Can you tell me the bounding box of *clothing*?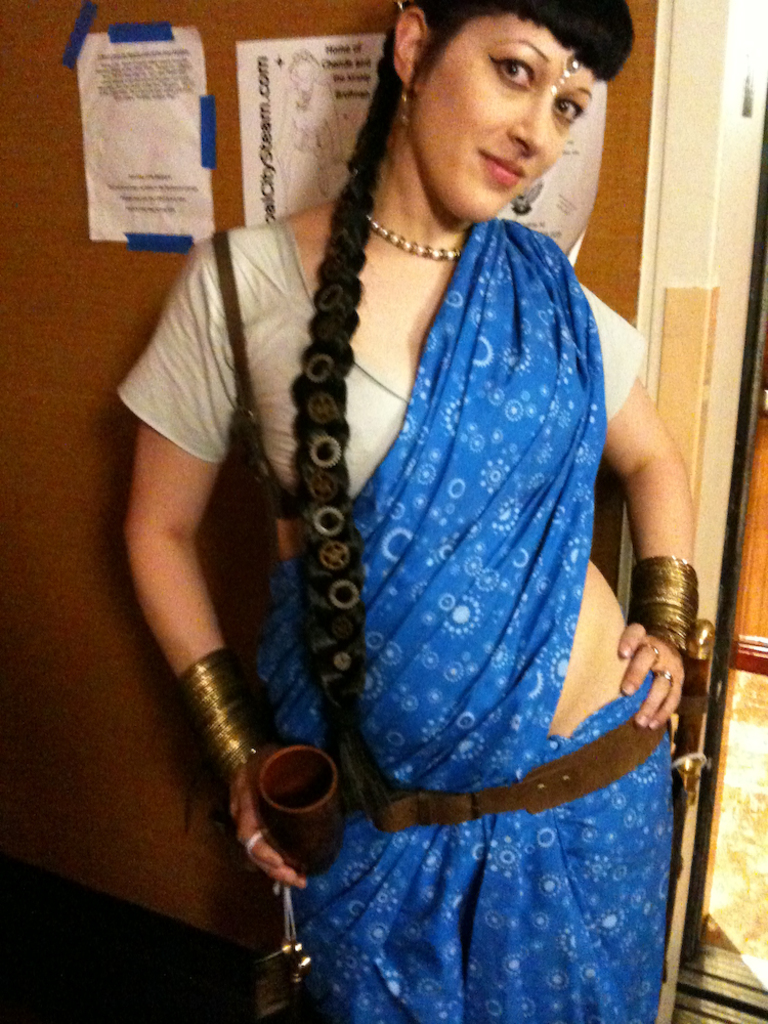
box(270, 80, 343, 216).
